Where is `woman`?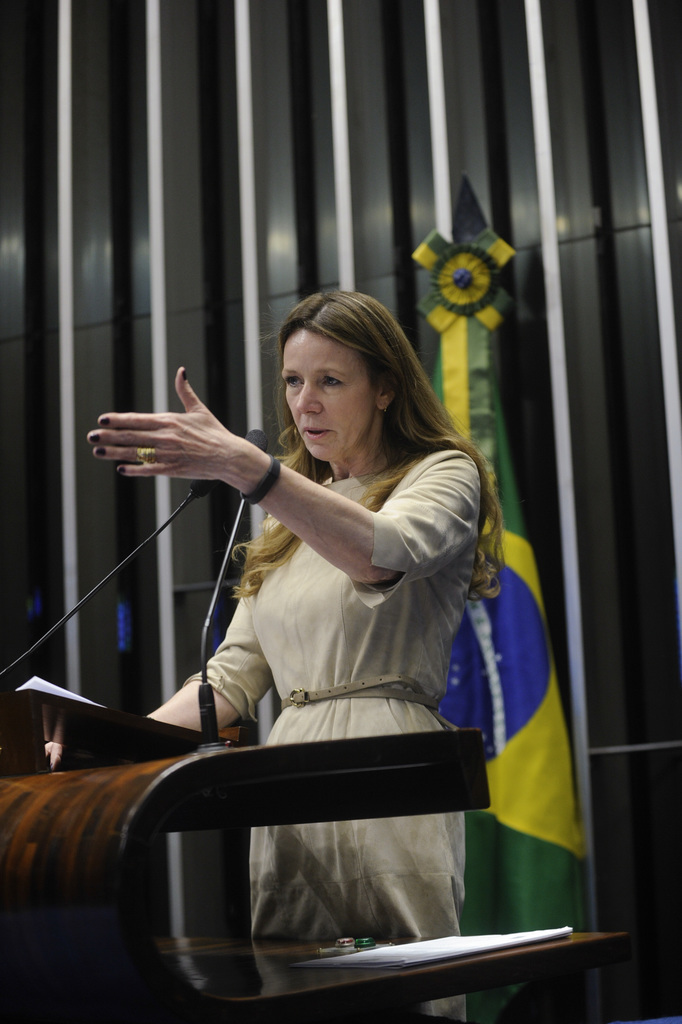
detection(149, 286, 494, 998).
